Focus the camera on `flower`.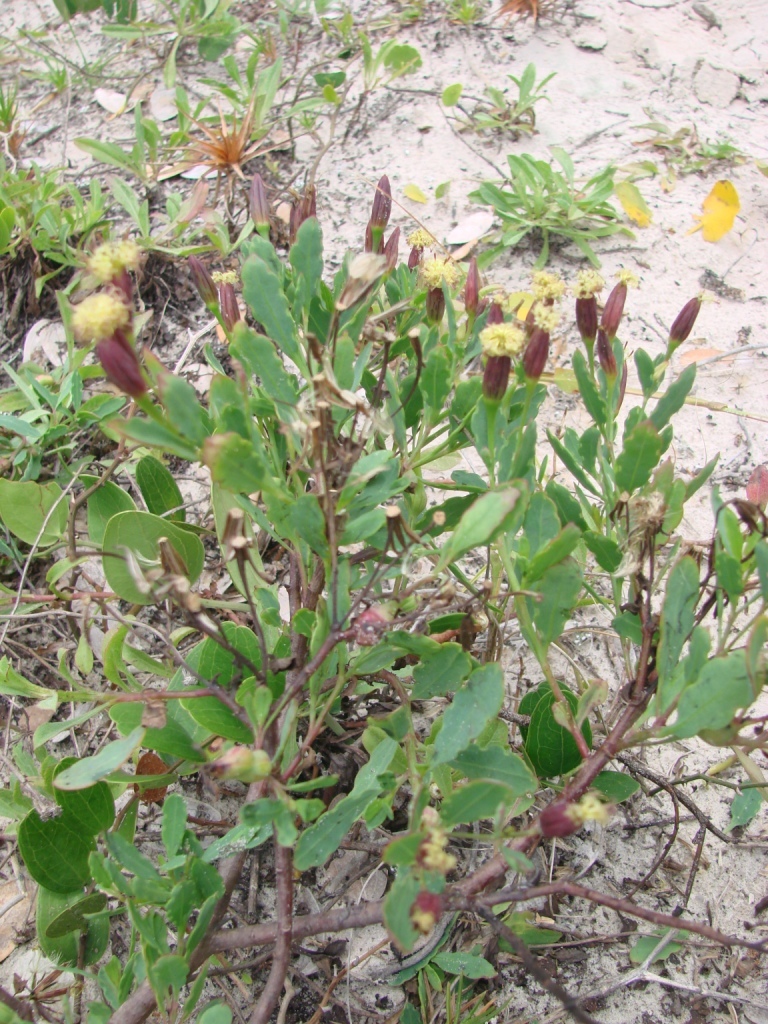
Focus region: select_region(660, 289, 718, 359).
